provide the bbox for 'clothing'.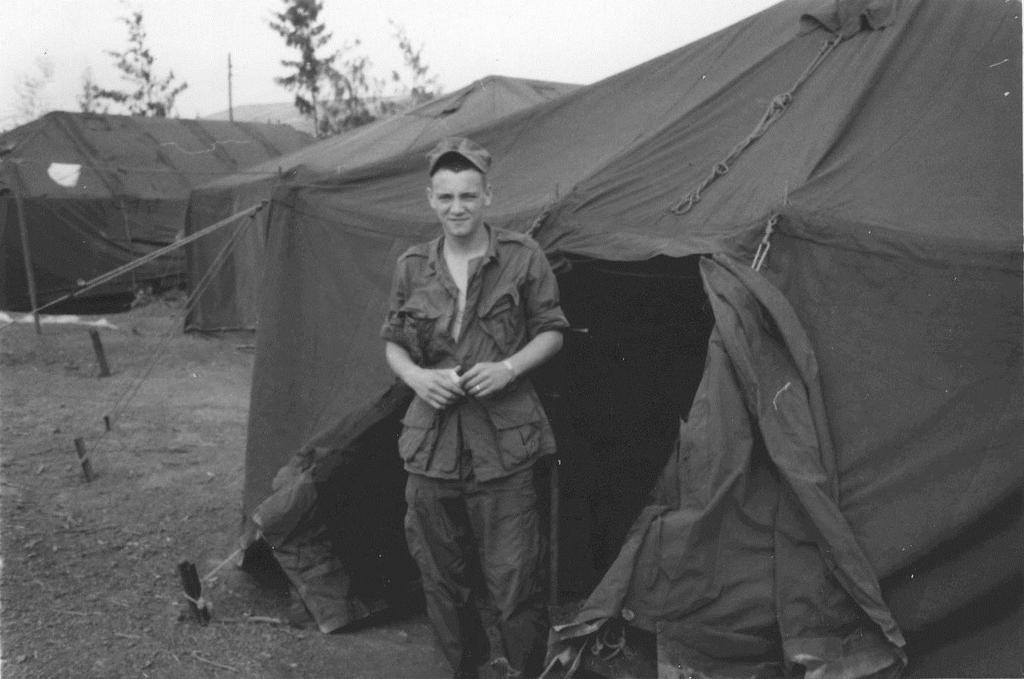
(x1=363, y1=146, x2=590, y2=643).
